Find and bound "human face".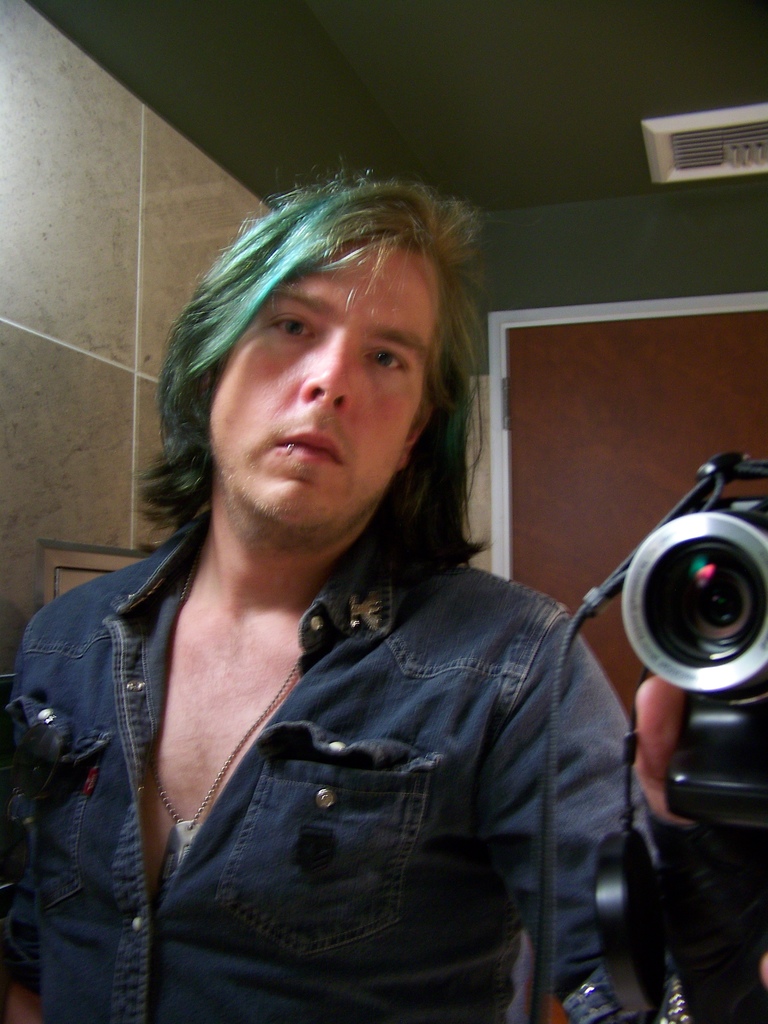
Bound: (197,232,457,541).
